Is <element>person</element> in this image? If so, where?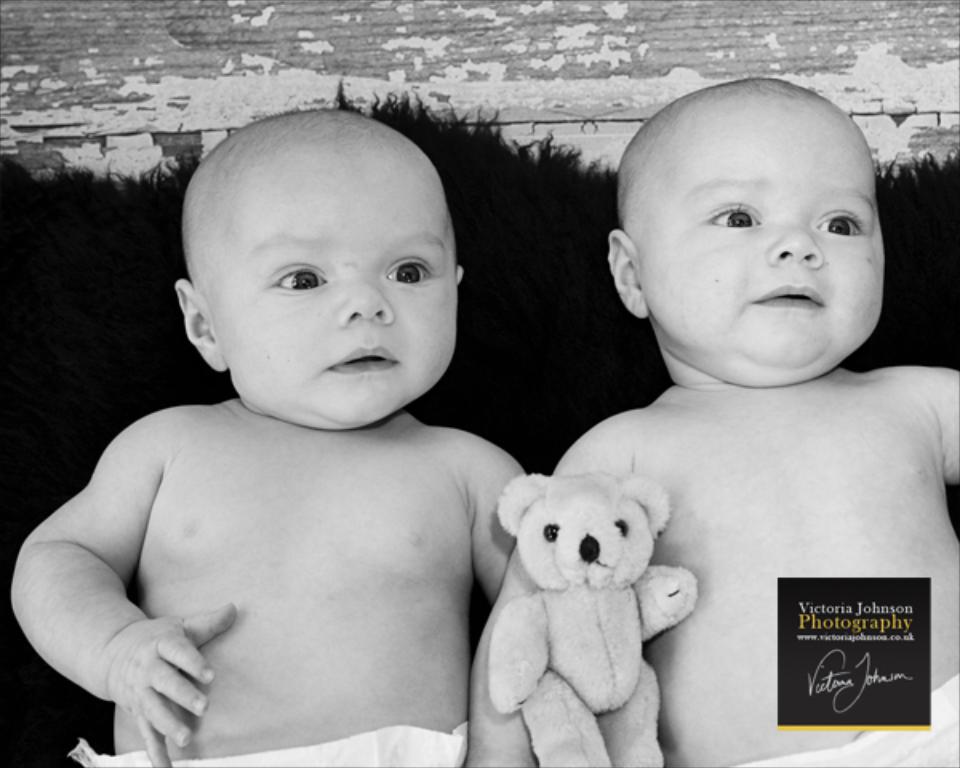
Yes, at (x1=5, y1=106, x2=542, y2=766).
